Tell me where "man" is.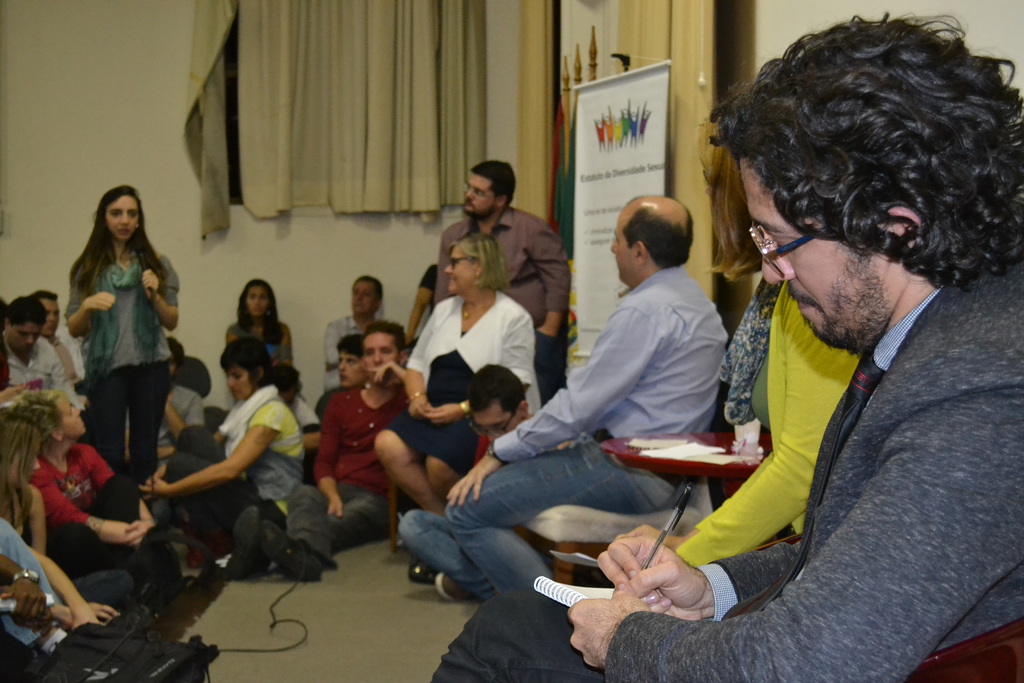
"man" is at 254/325/417/582.
